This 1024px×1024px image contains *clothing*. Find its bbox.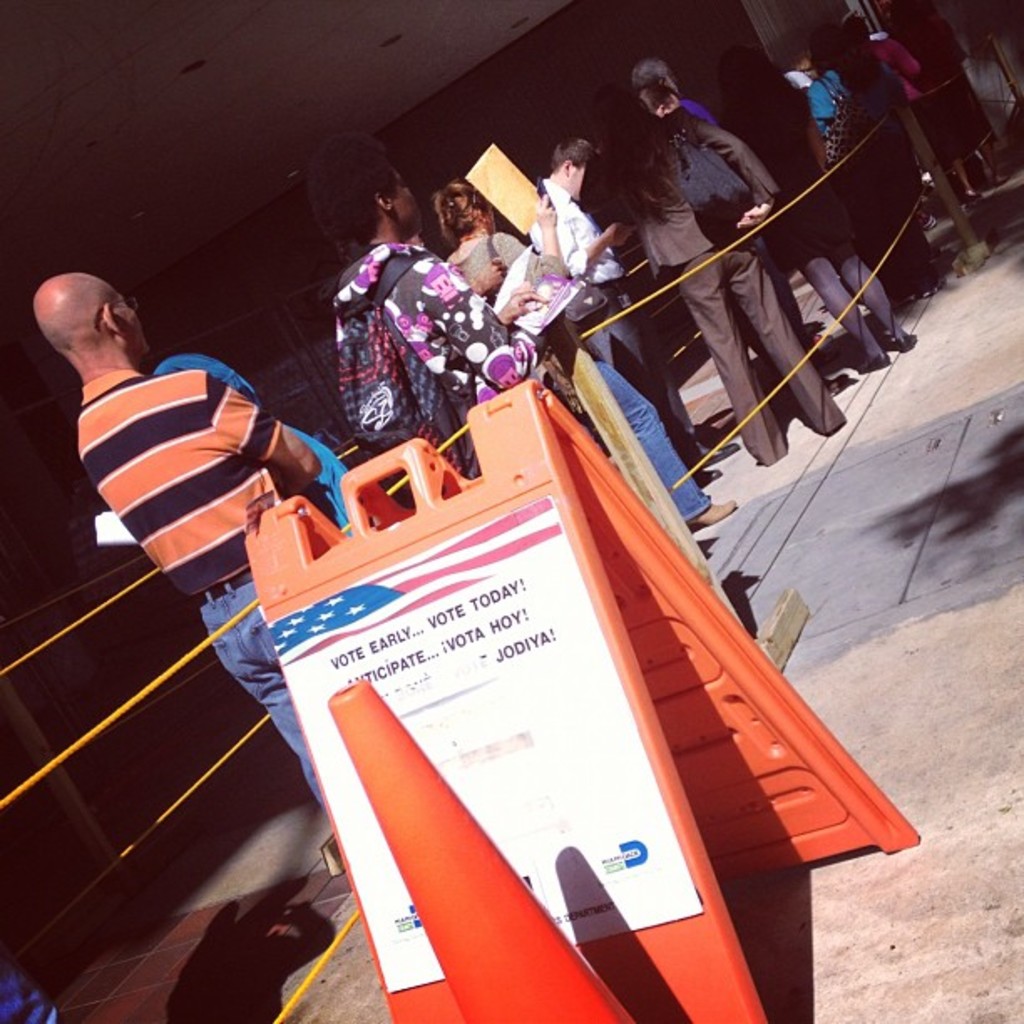
[left=778, top=55, right=887, bottom=152].
